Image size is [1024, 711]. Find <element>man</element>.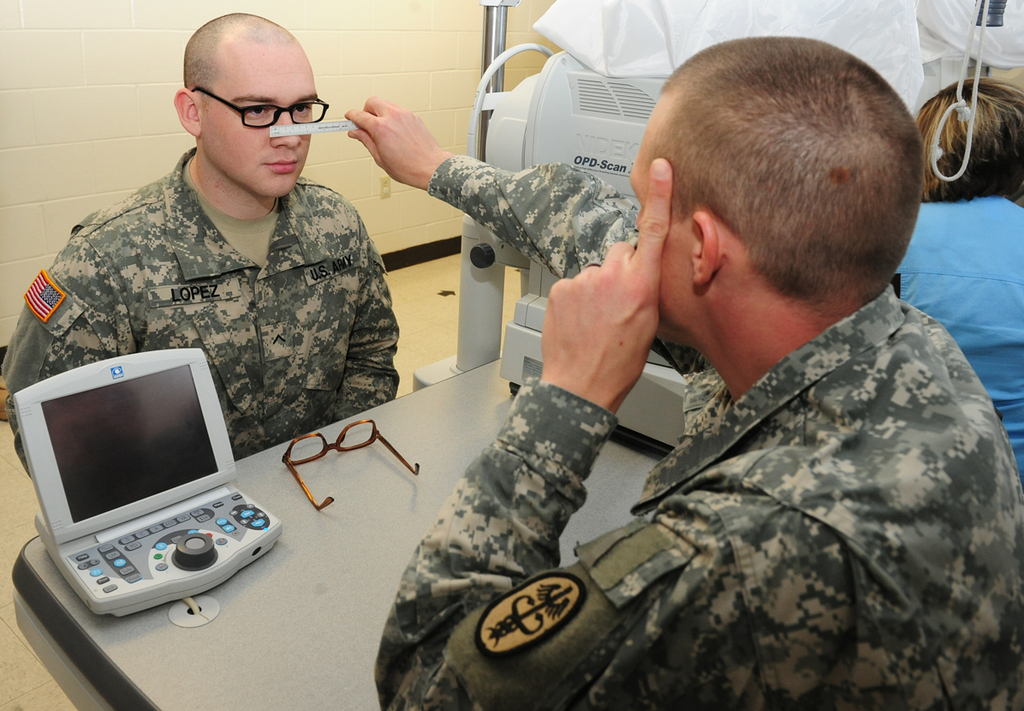
left=426, top=17, right=1023, bottom=681.
